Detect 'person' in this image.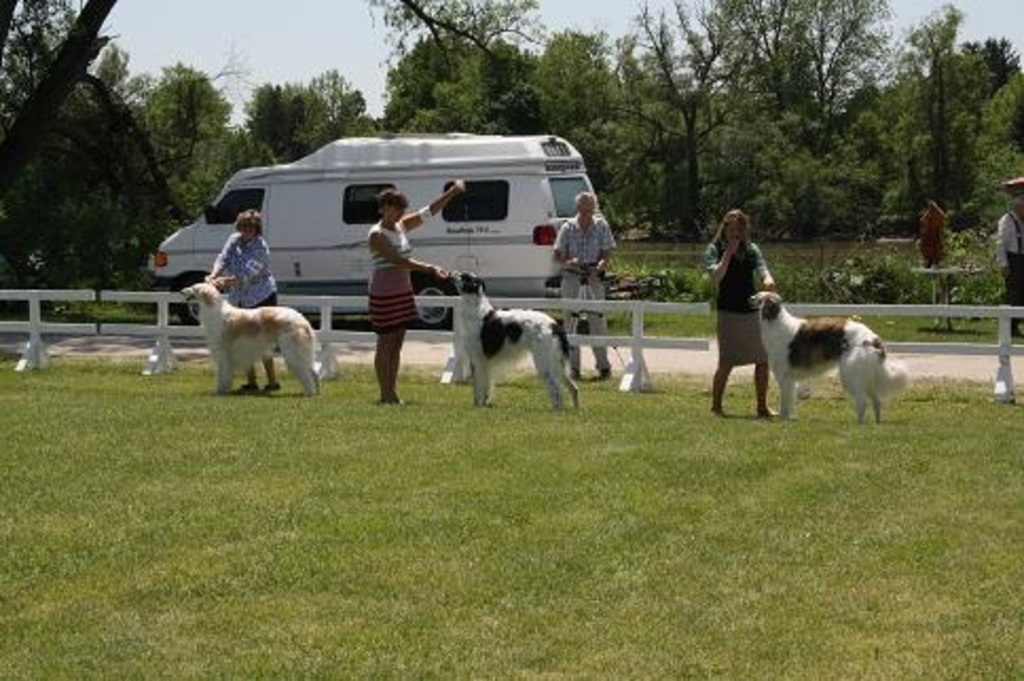
Detection: BBox(700, 205, 776, 419).
